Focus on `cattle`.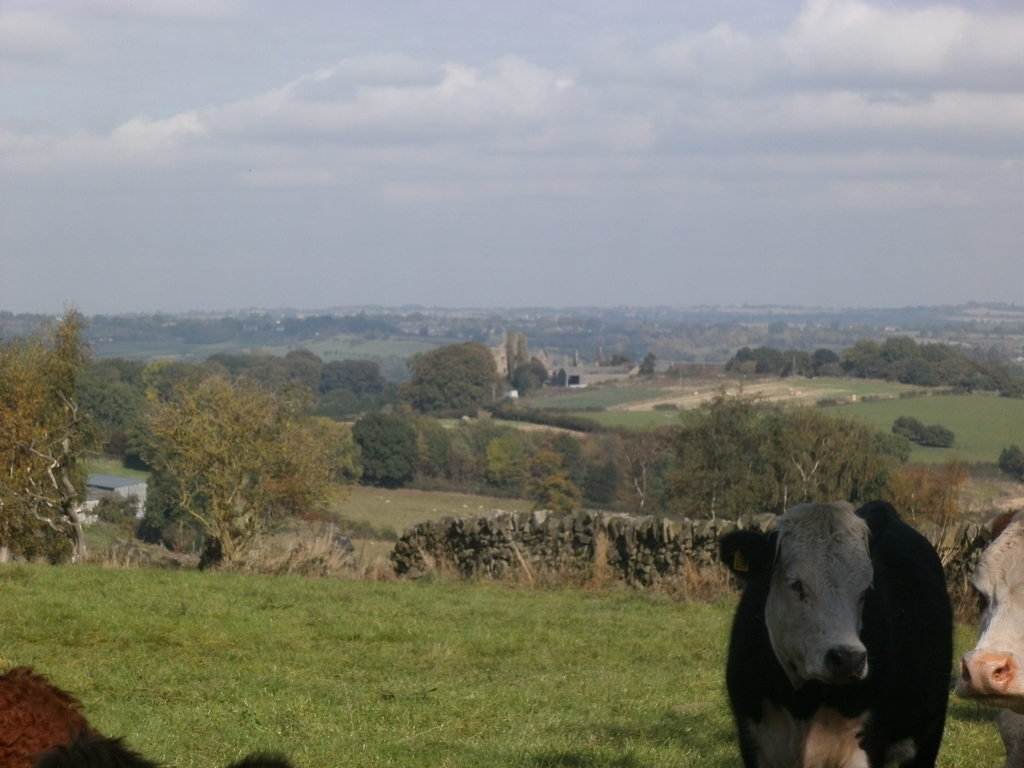
Focused at (left=0, top=661, right=292, bottom=767).
